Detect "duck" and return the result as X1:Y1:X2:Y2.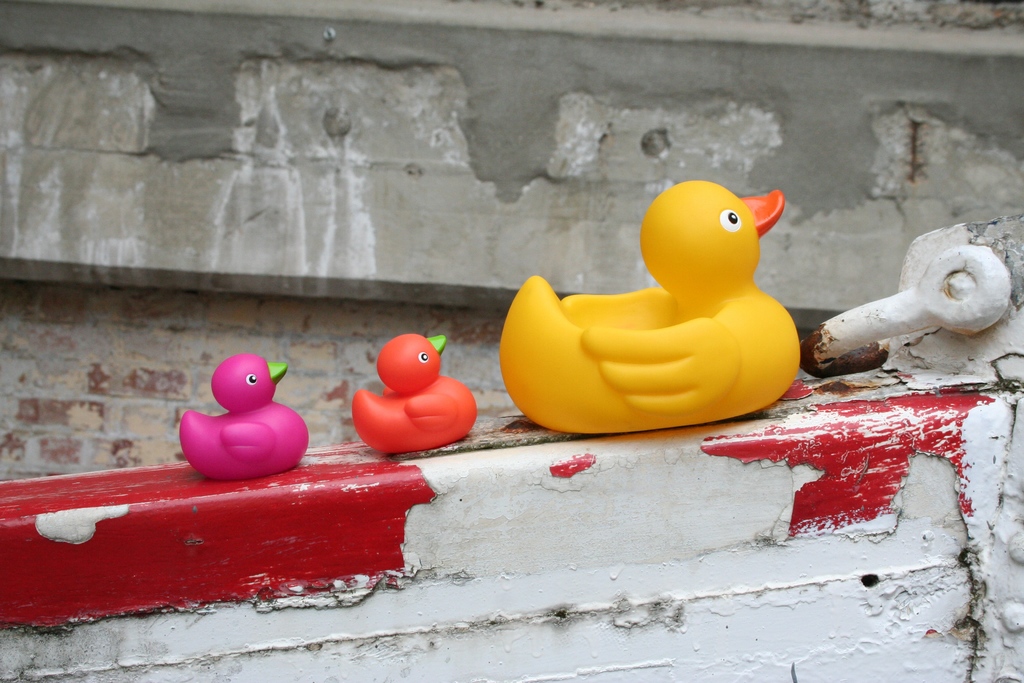
355:323:474:452.
